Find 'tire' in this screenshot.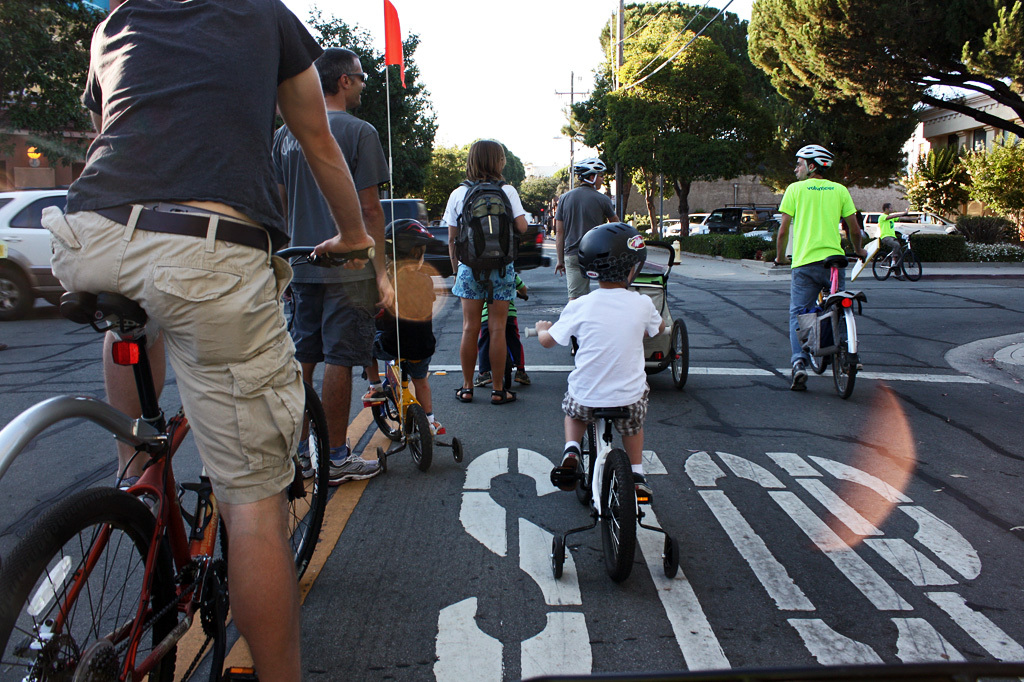
The bounding box for 'tire' is left=549, top=533, right=571, bottom=583.
